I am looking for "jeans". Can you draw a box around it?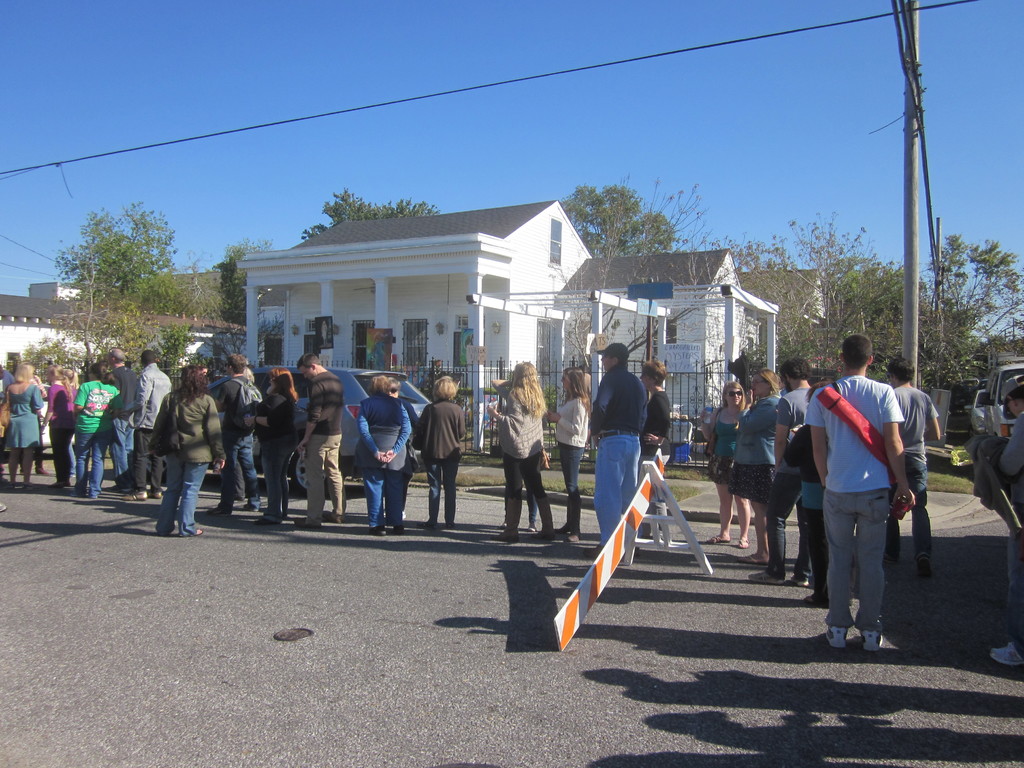
Sure, the bounding box is box(223, 429, 262, 509).
